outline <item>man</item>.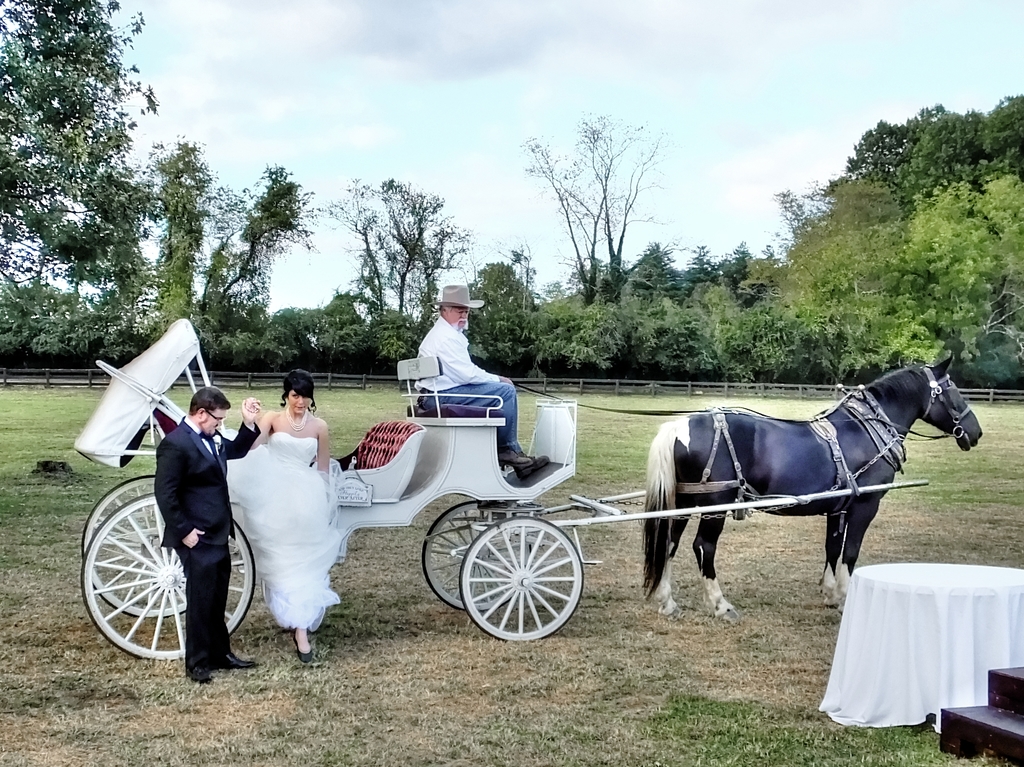
Outline: (154,387,273,679).
